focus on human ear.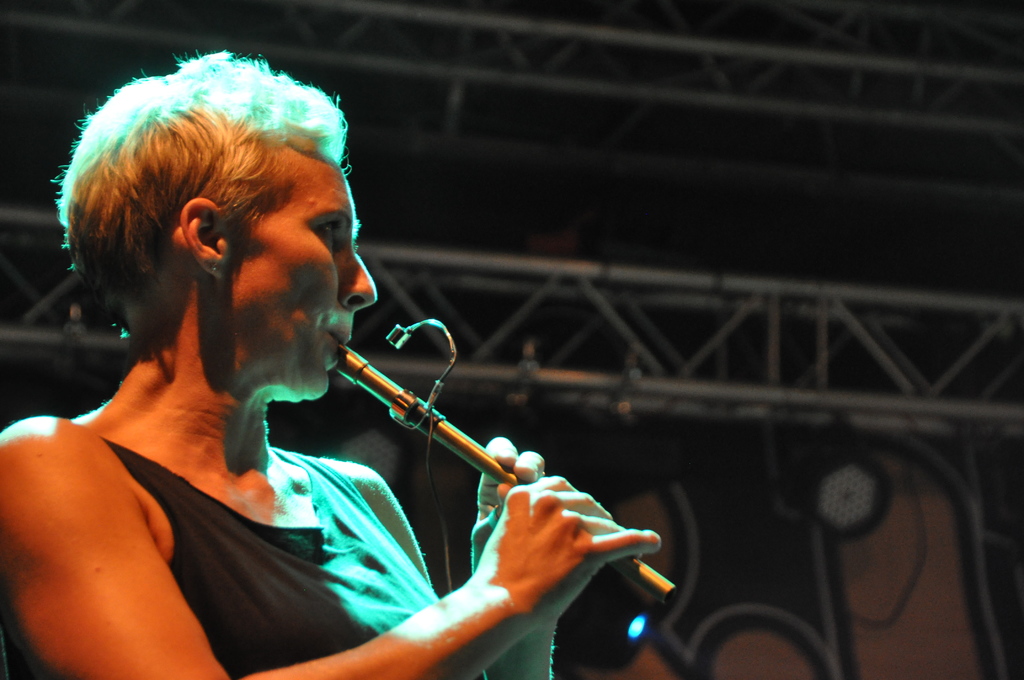
Focused at <bbox>179, 198, 230, 275</bbox>.
